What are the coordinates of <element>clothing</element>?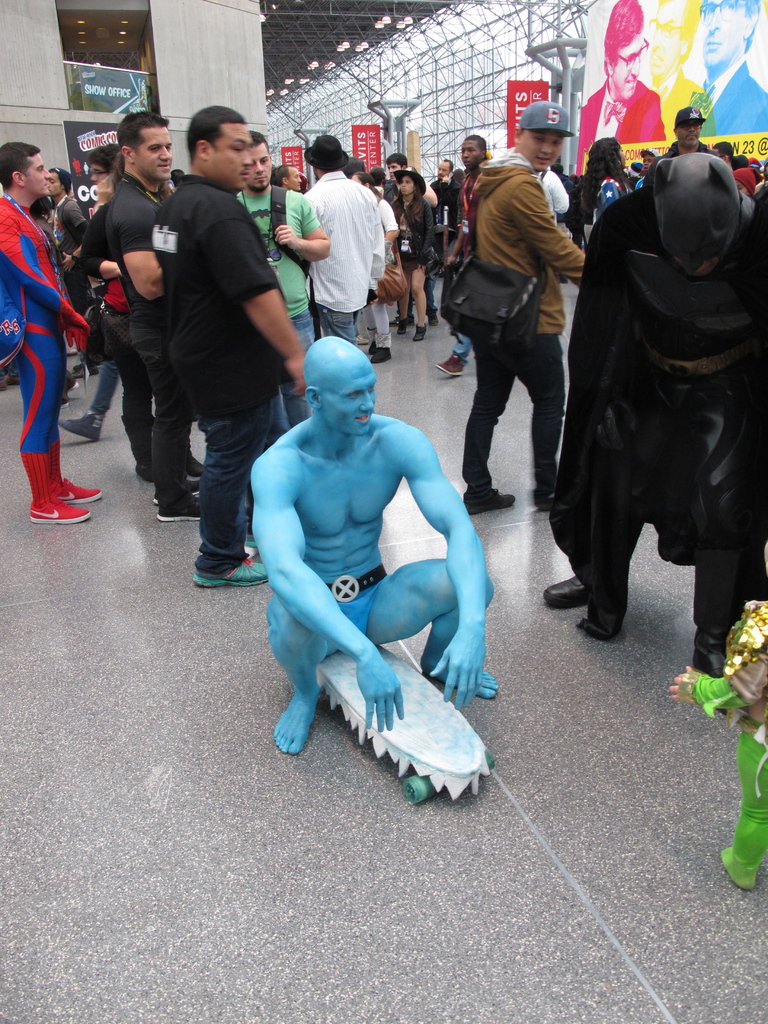
region(463, 158, 588, 497).
